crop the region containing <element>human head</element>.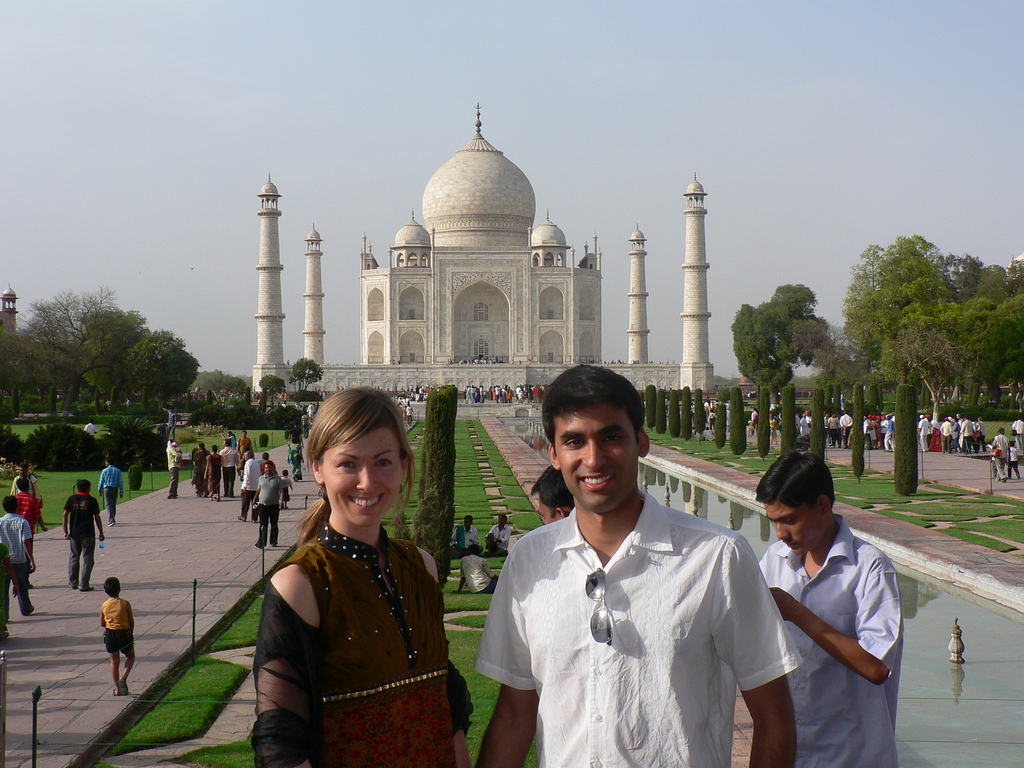
Crop region: BBox(467, 540, 486, 556).
